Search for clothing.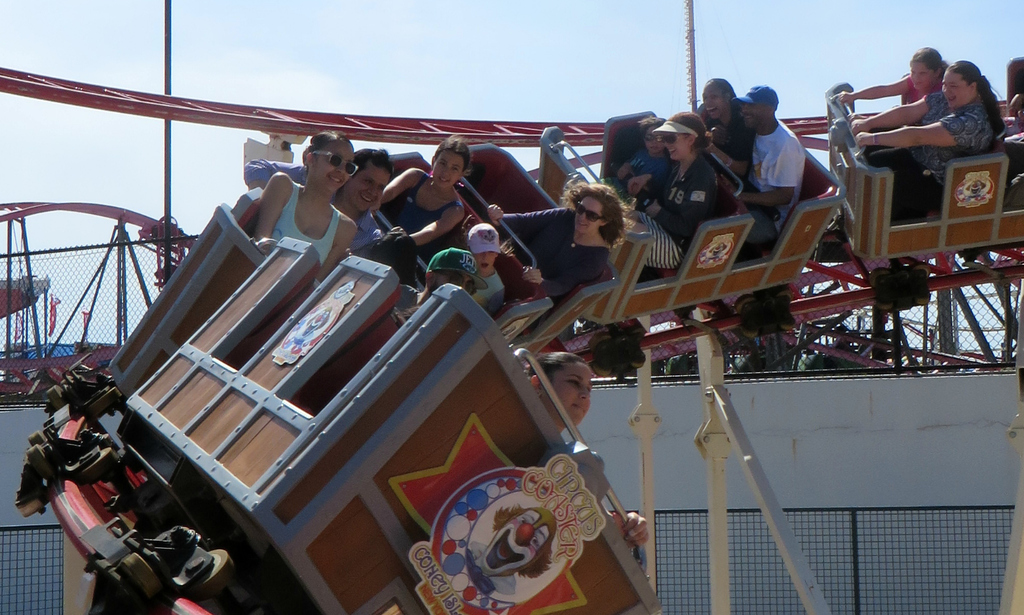
Found at box(739, 119, 805, 239).
